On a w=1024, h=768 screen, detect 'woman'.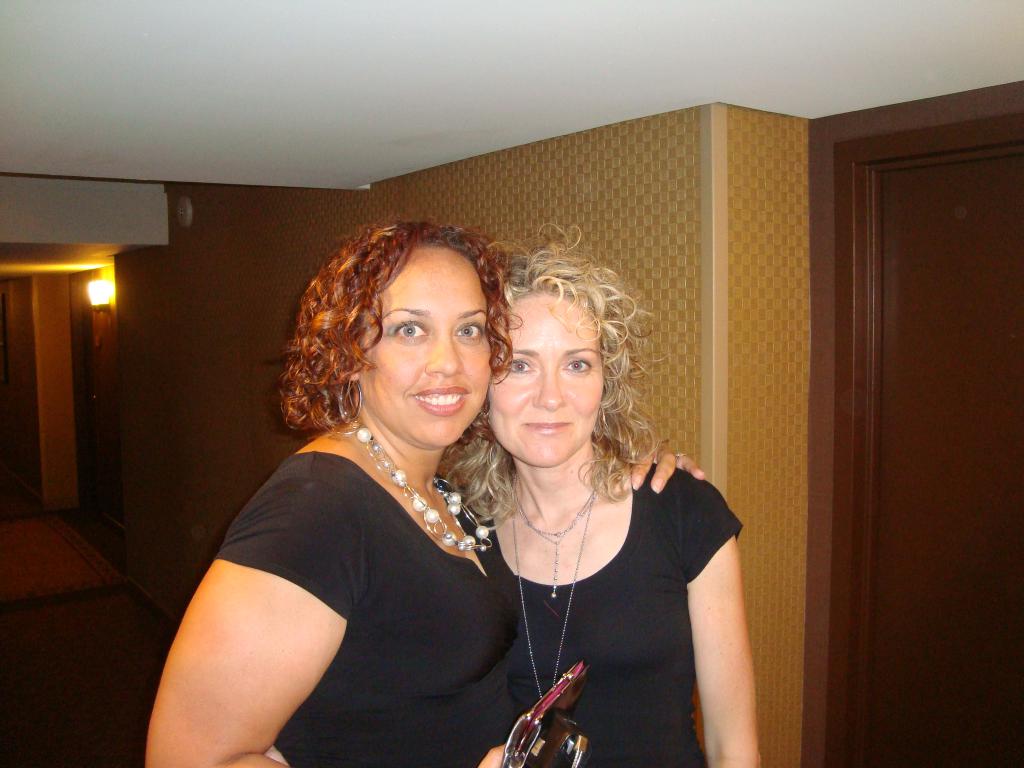
bbox=[453, 221, 767, 767].
